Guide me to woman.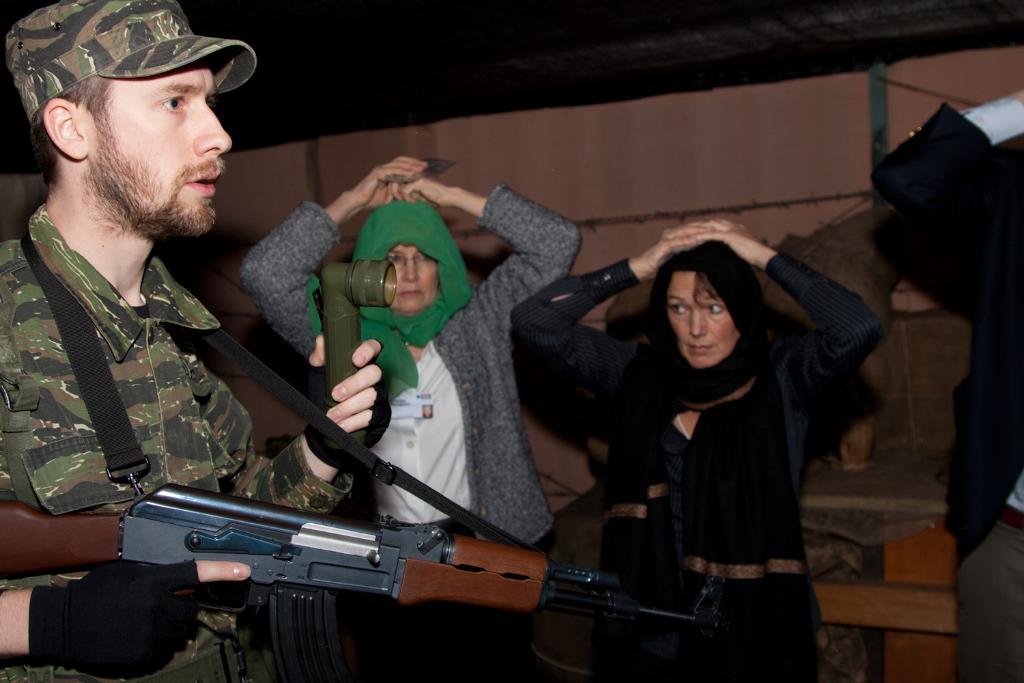
Guidance: {"left": 511, "top": 225, "right": 905, "bottom": 639}.
